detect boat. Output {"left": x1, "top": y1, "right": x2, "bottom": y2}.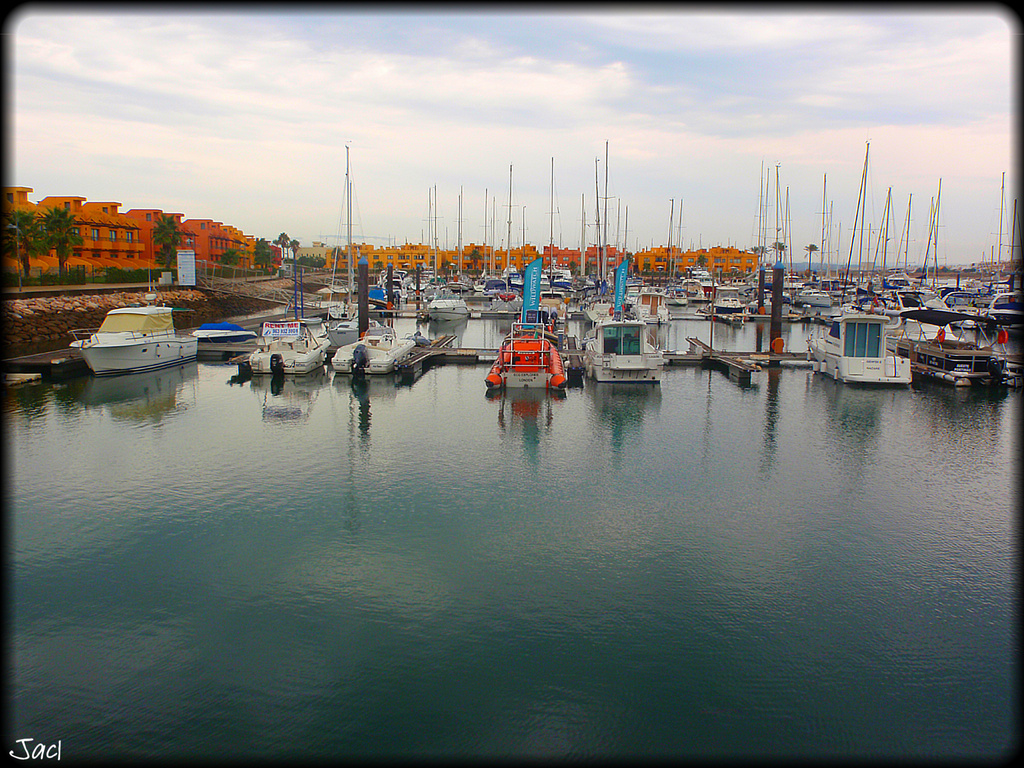
{"left": 890, "top": 309, "right": 1016, "bottom": 389}.
